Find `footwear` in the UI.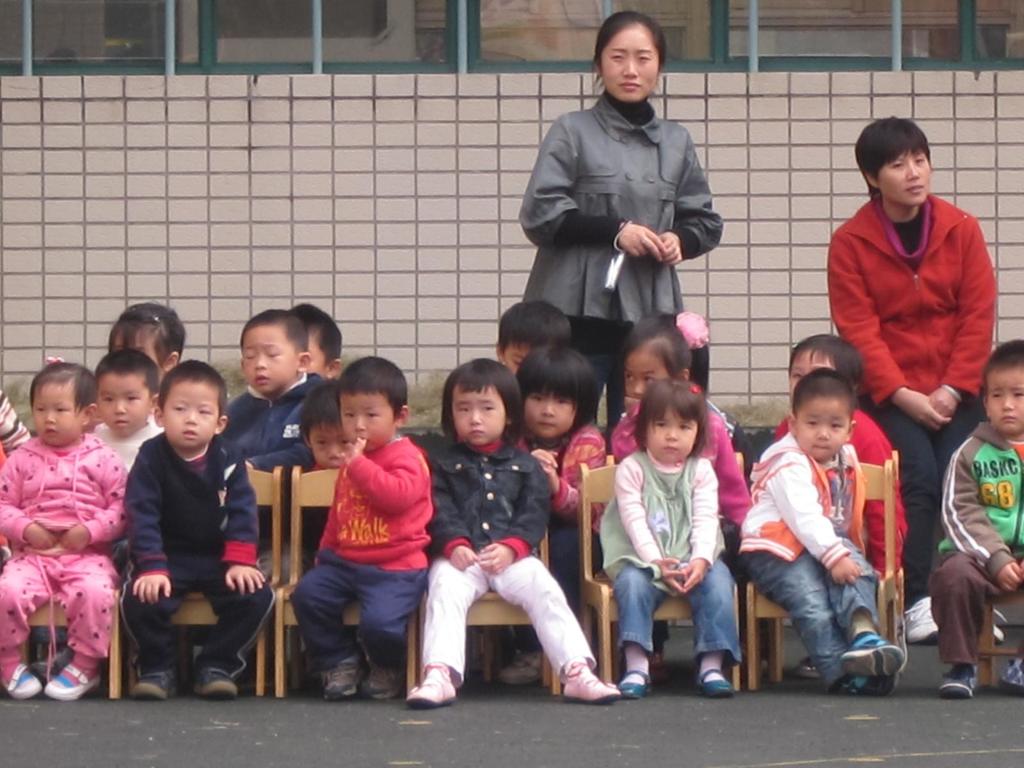
UI element at 406:665:456:707.
